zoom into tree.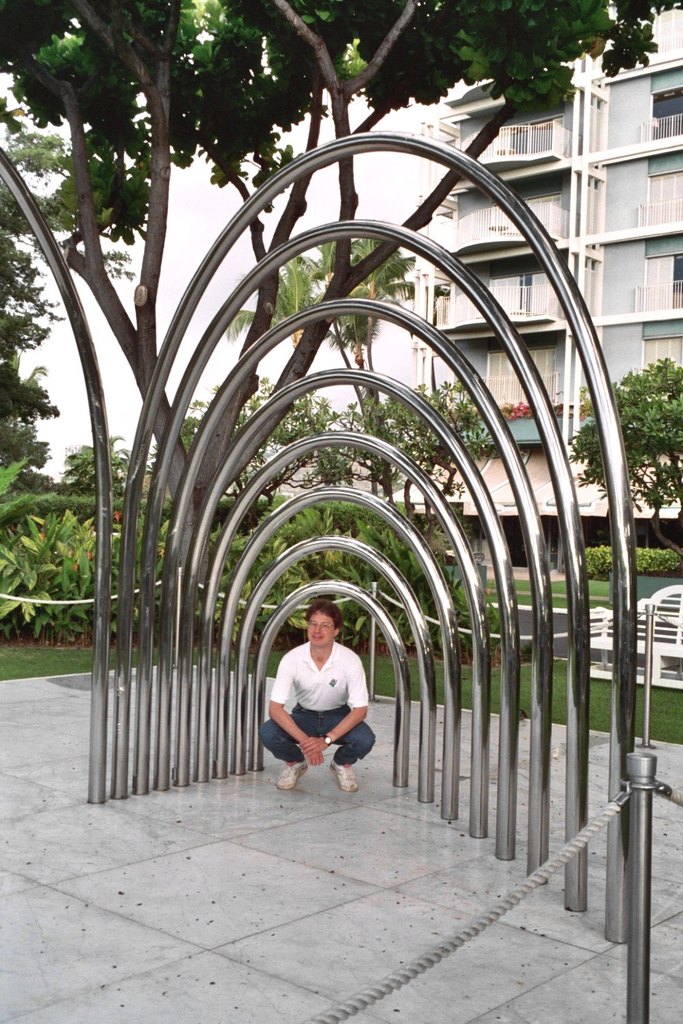
Zoom target: select_region(0, 0, 682, 525).
